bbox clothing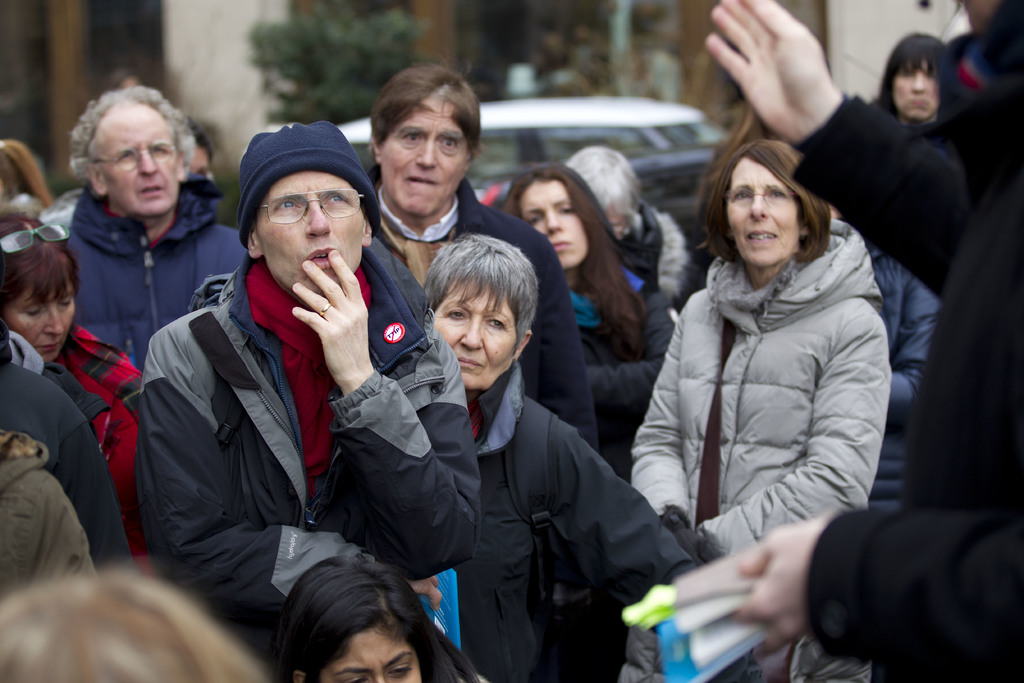
rect(49, 313, 134, 509)
